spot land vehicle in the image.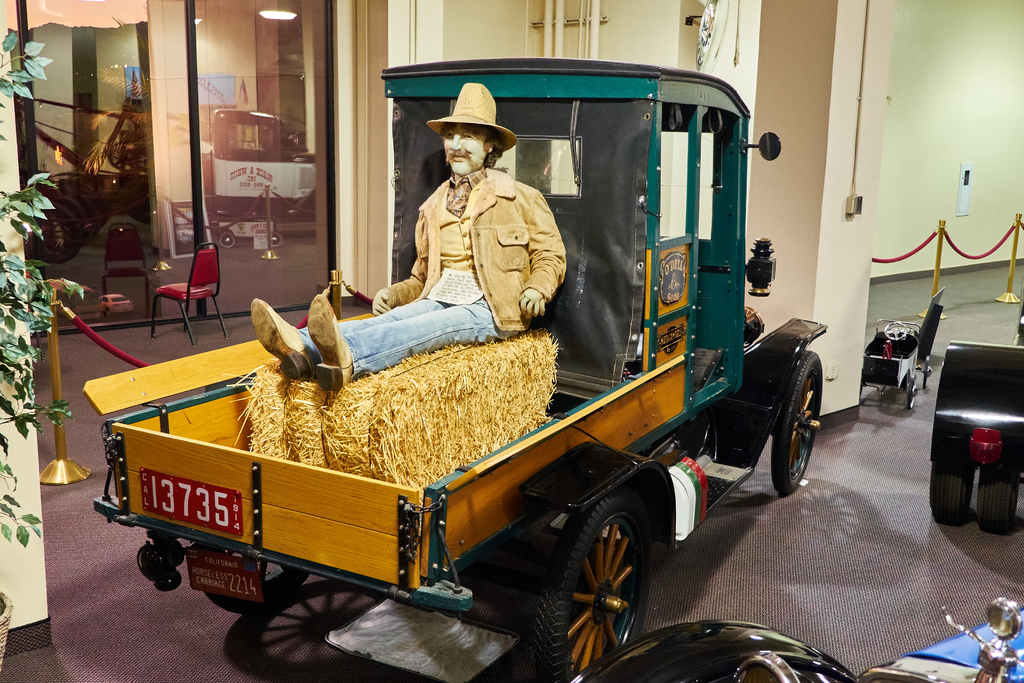
land vehicle found at bbox(926, 331, 1023, 545).
